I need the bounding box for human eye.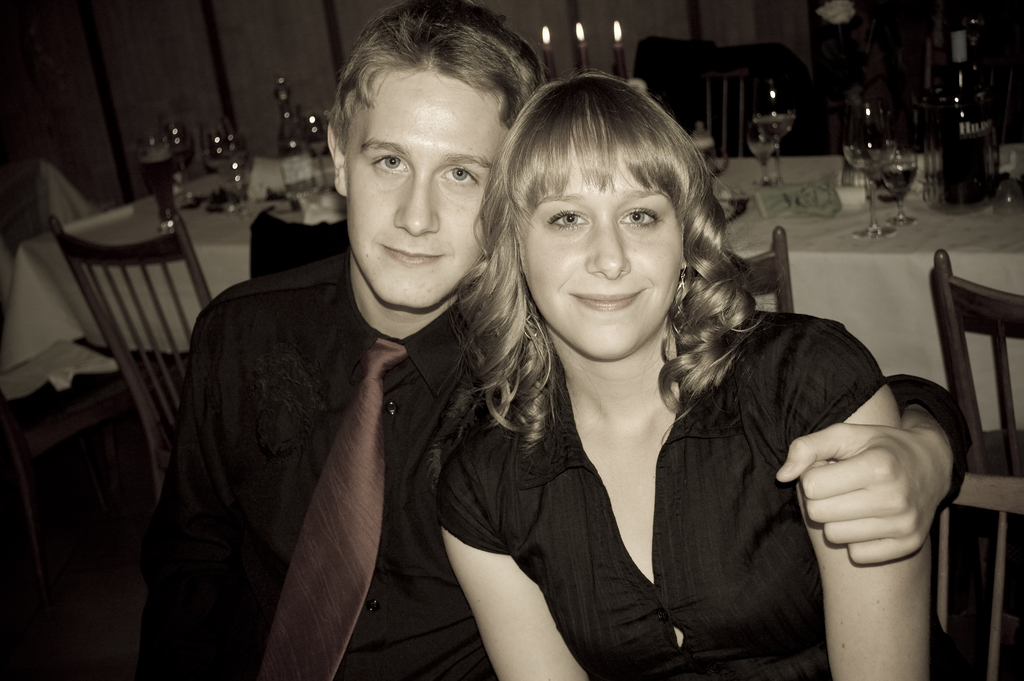
Here it is: bbox(367, 149, 412, 172).
